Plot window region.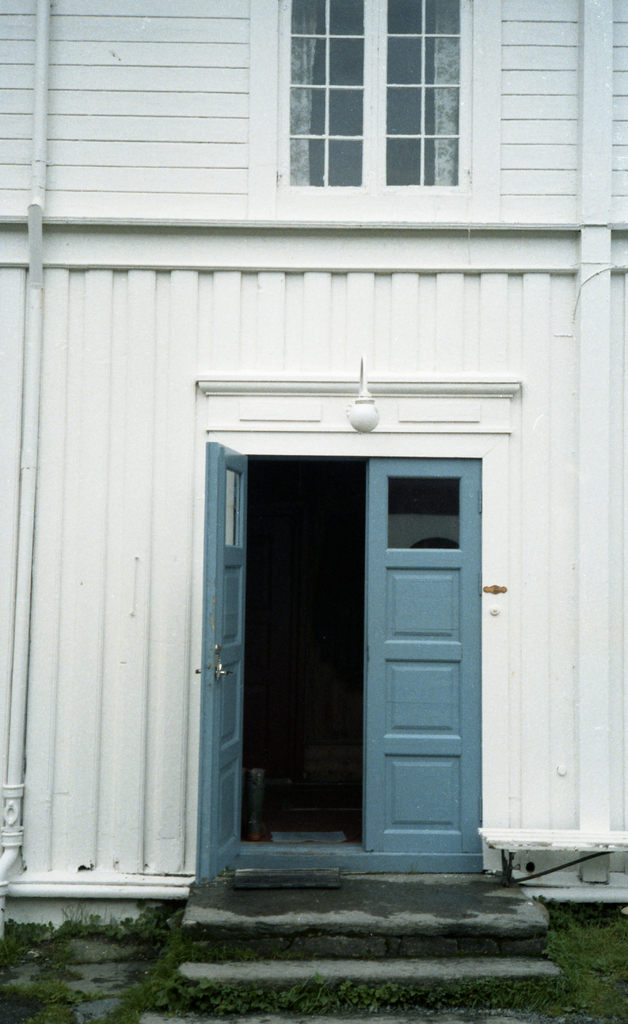
Plotted at left=271, top=14, right=517, bottom=197.
